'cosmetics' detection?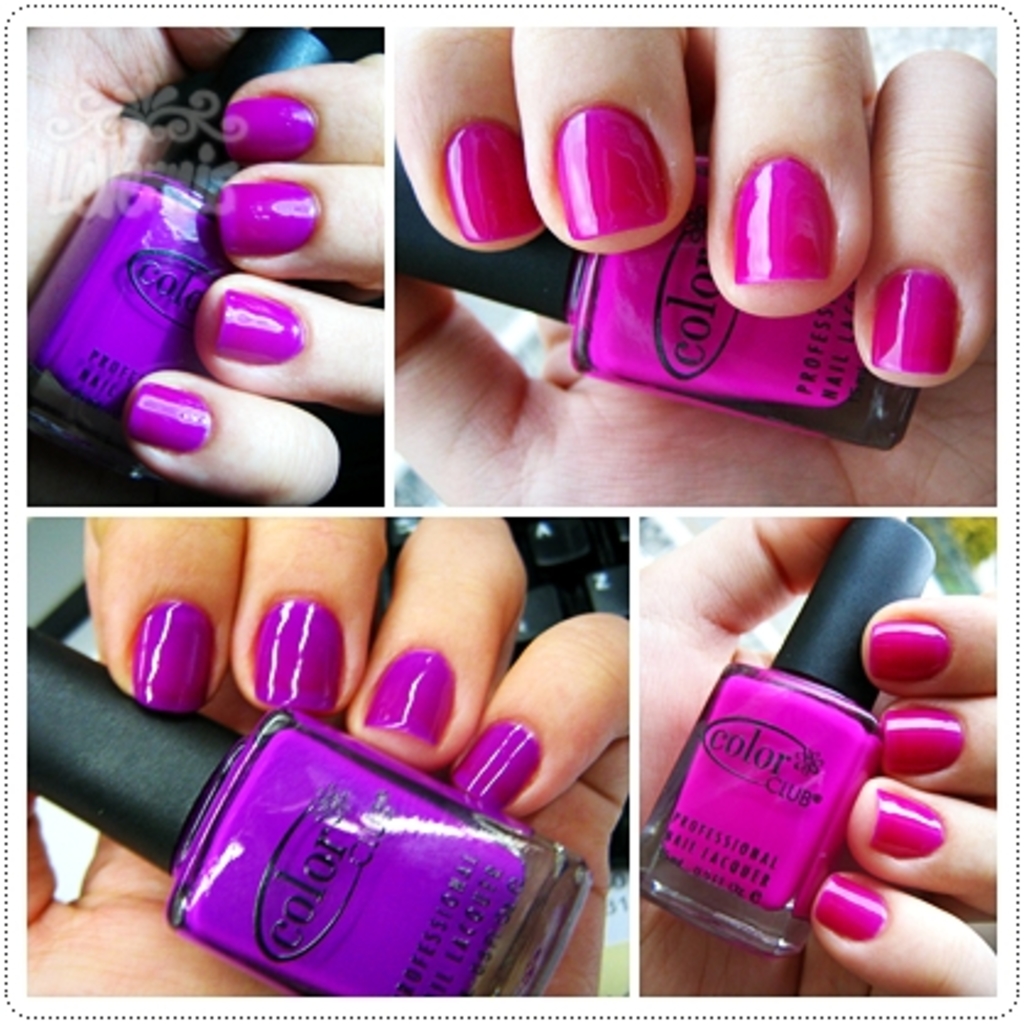
crop(27, 27, 338, 490)
